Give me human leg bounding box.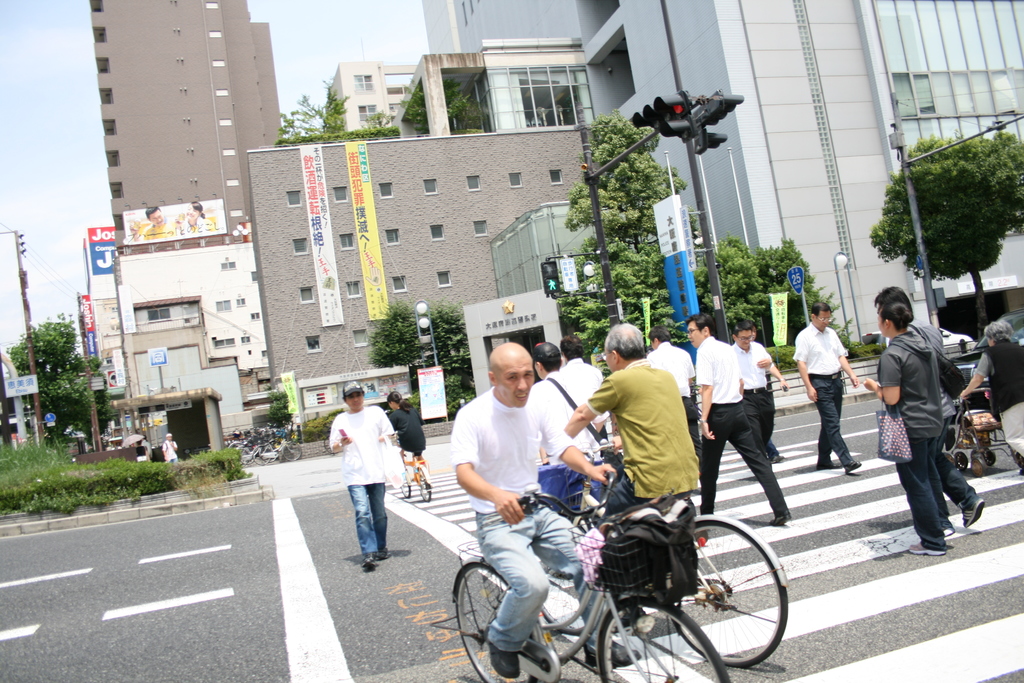
{"left": 731, "top": 417, "right": 790, "bottom": 525}.
